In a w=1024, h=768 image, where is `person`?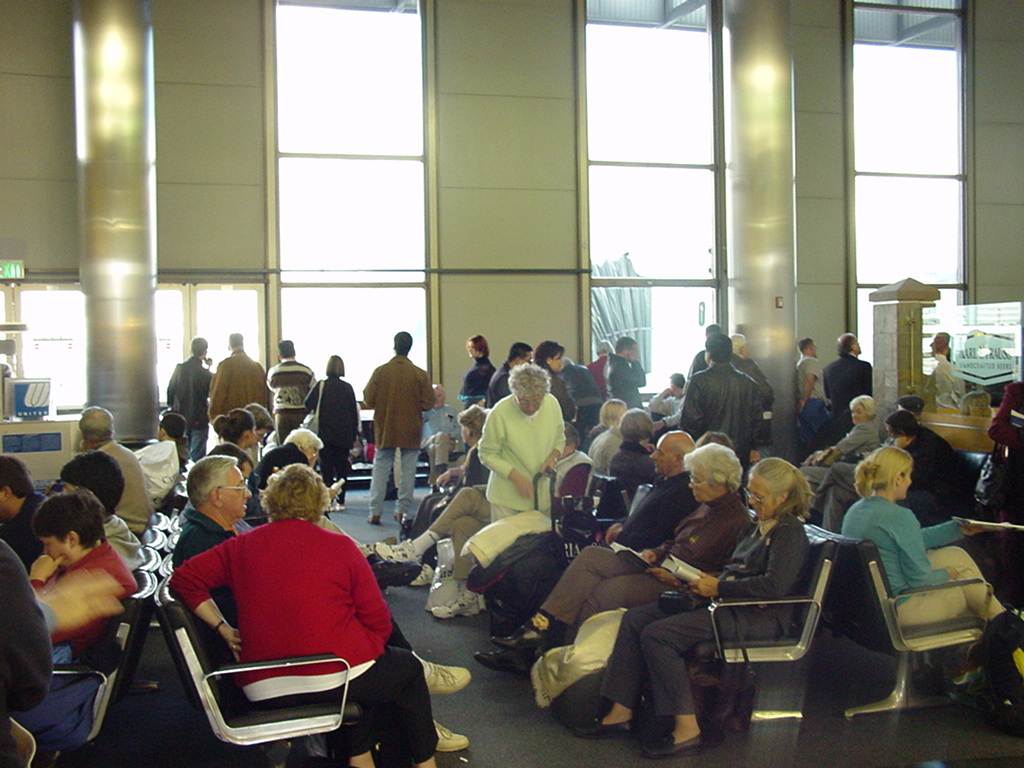
box(728, 329, 773, 451).
